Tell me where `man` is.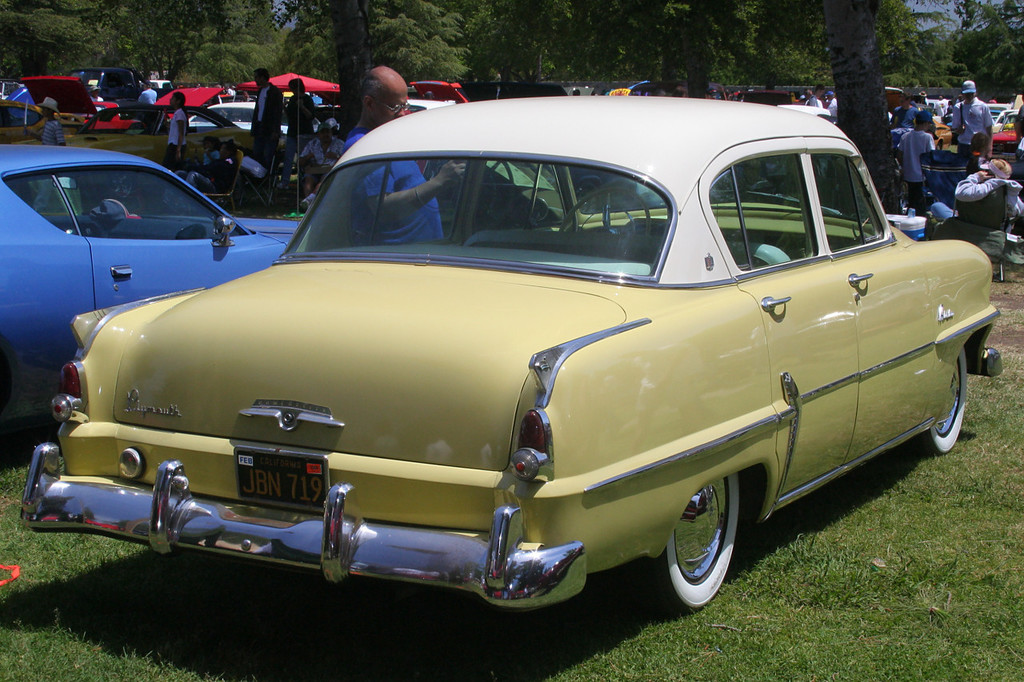
`man` is at 801 79 823 110.
